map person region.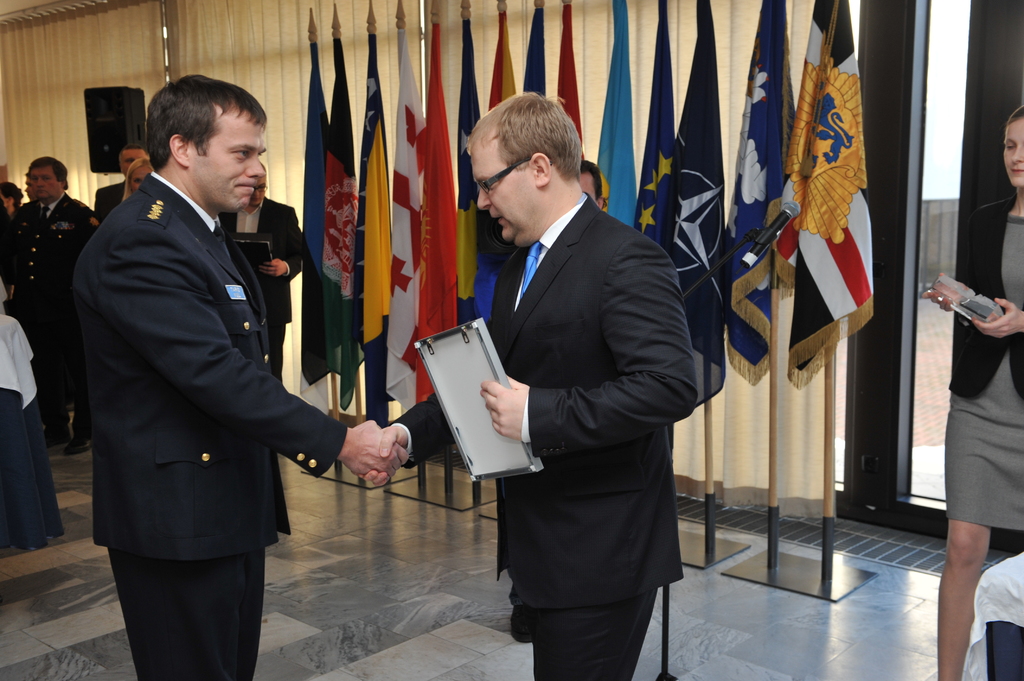
Mapped to left=75, top=71, right=408, bottom=680.
